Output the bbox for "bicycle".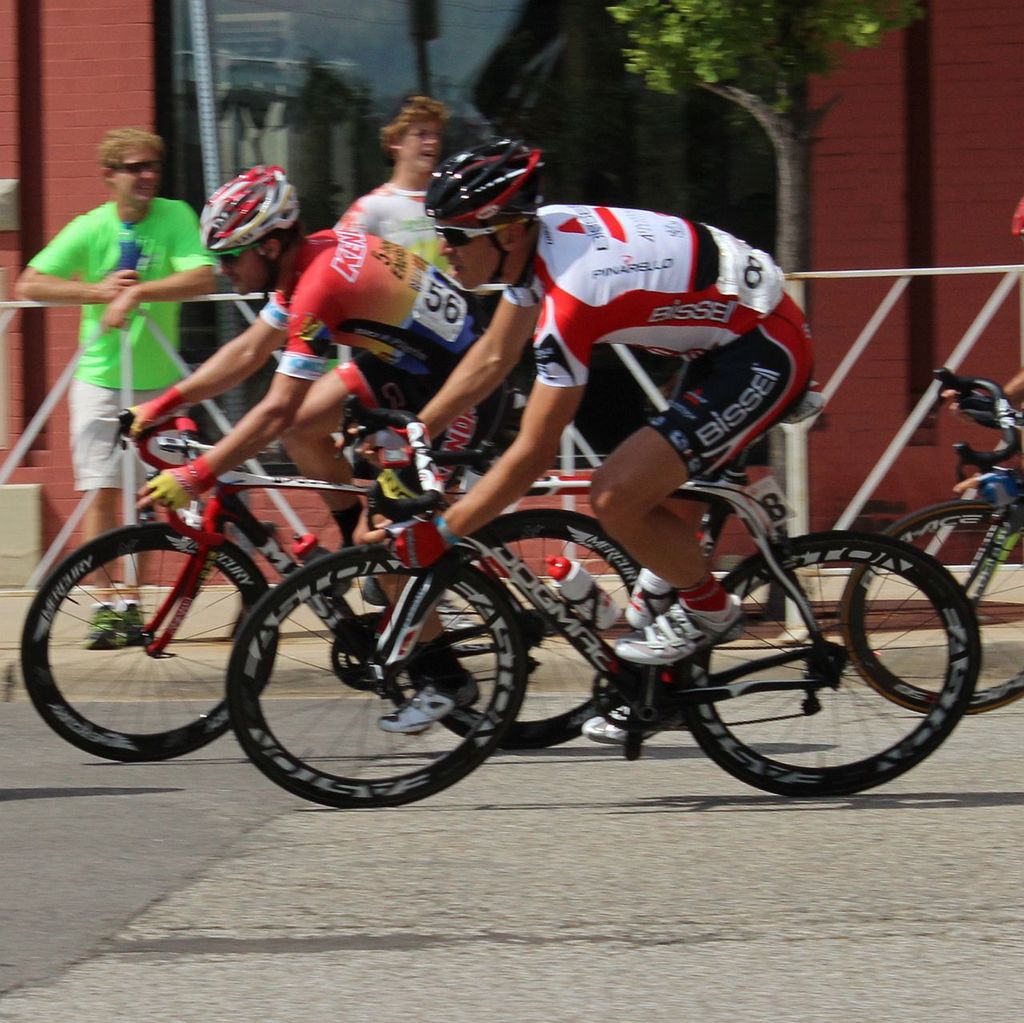
box(839, 369, 1023, 729).
